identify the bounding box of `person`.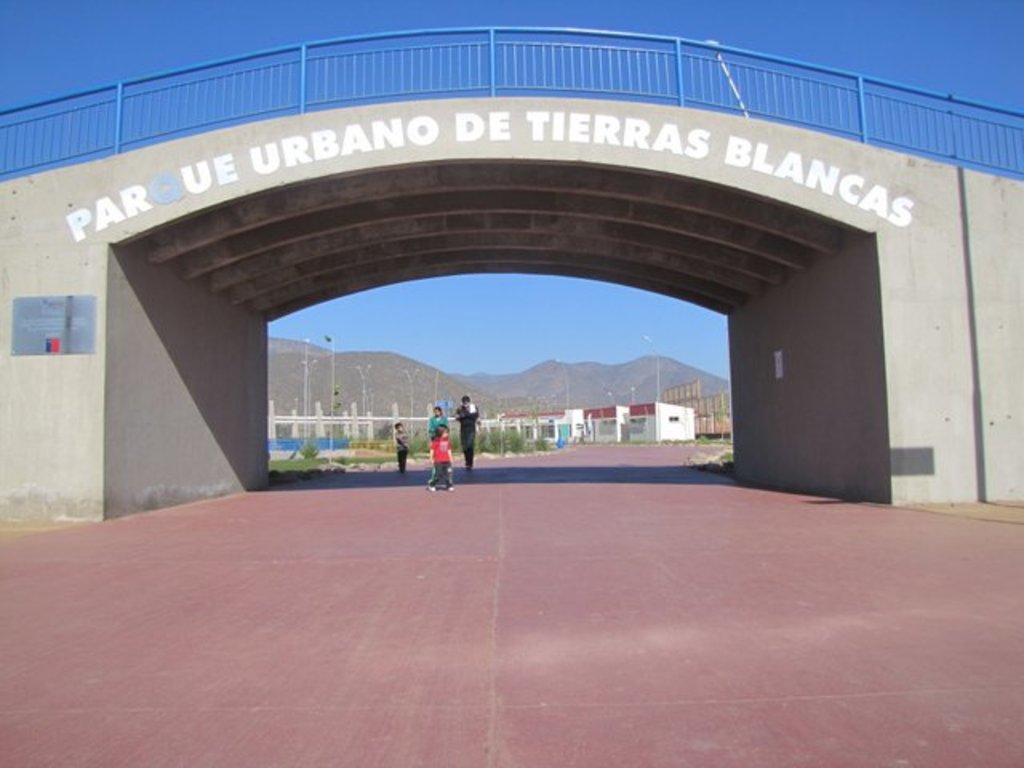
x1=395, y1=421, x2=410, y2=475.
